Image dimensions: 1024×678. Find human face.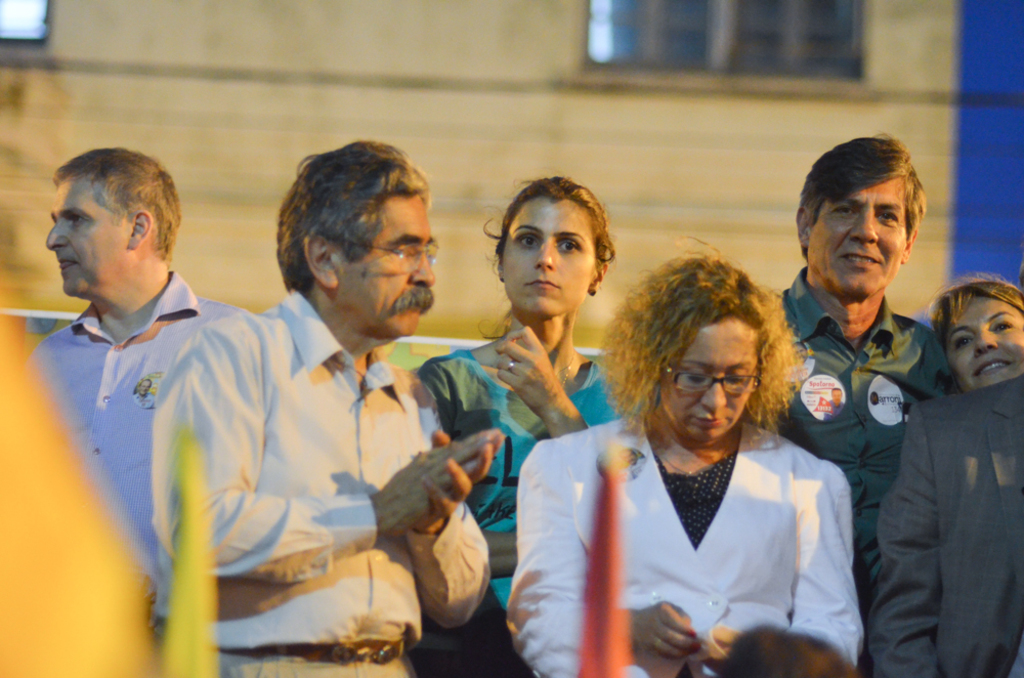
select_region(498, 198, 593, 316).
